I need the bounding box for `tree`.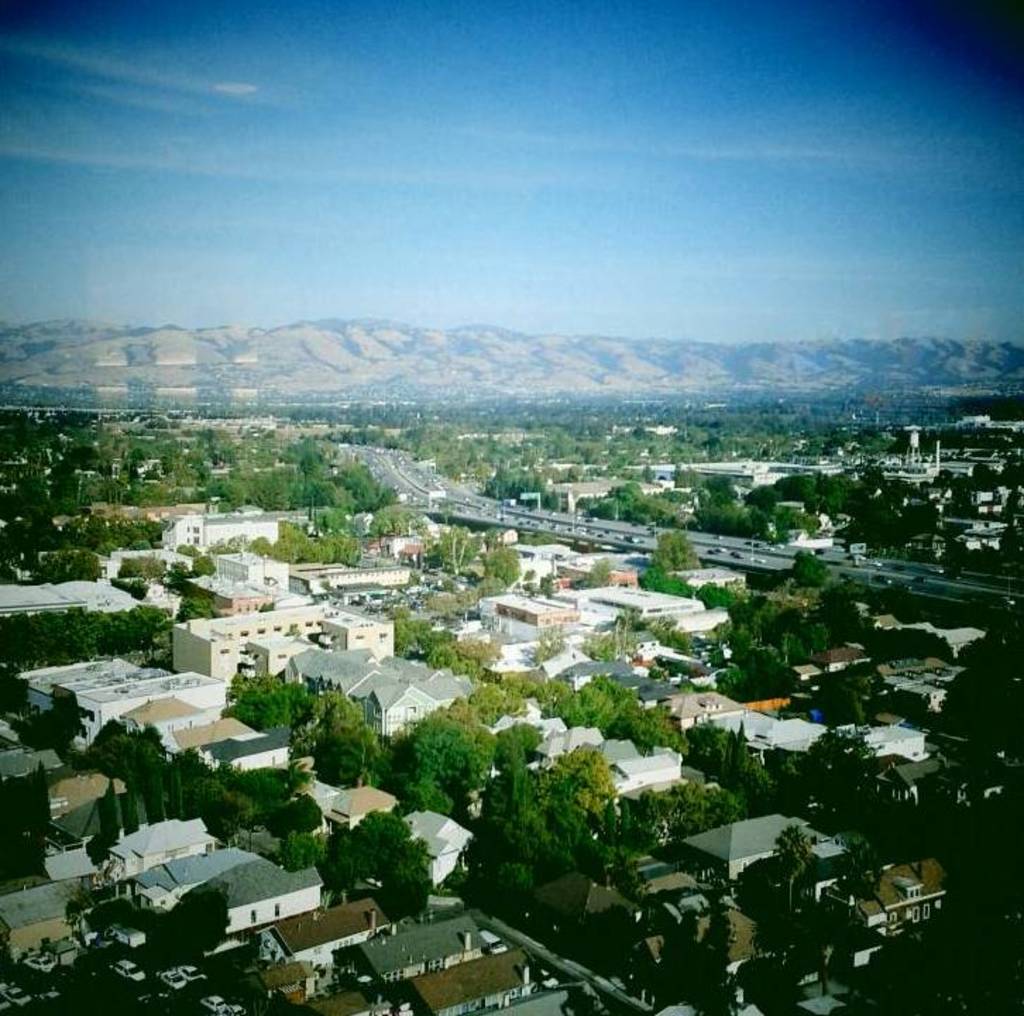
Here it is: left=190, top=550, right=216, bottom=581.
